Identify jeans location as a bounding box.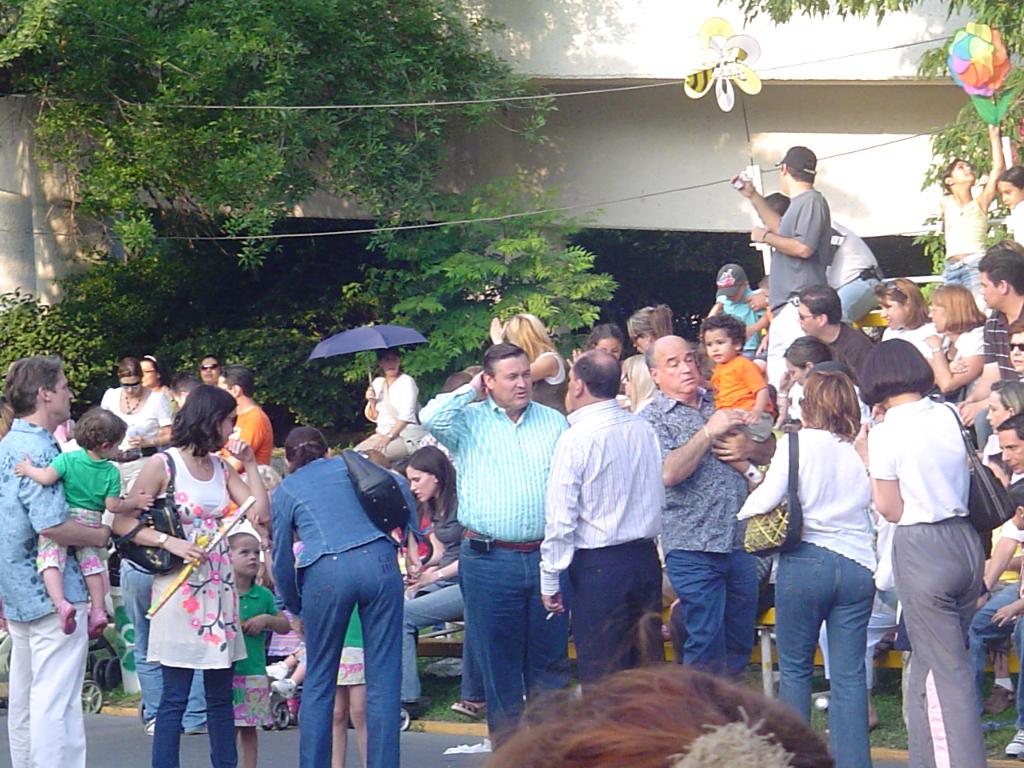
[965,577,1023,736].
